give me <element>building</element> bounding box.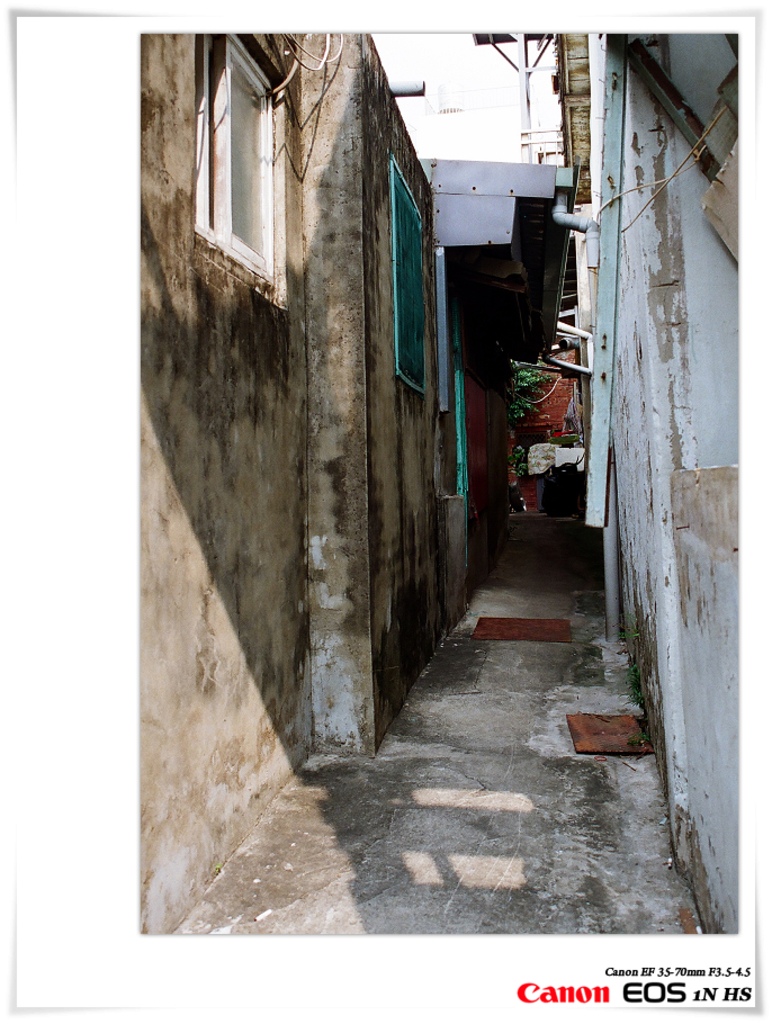
l=476, t=35, r=736, b=936.
